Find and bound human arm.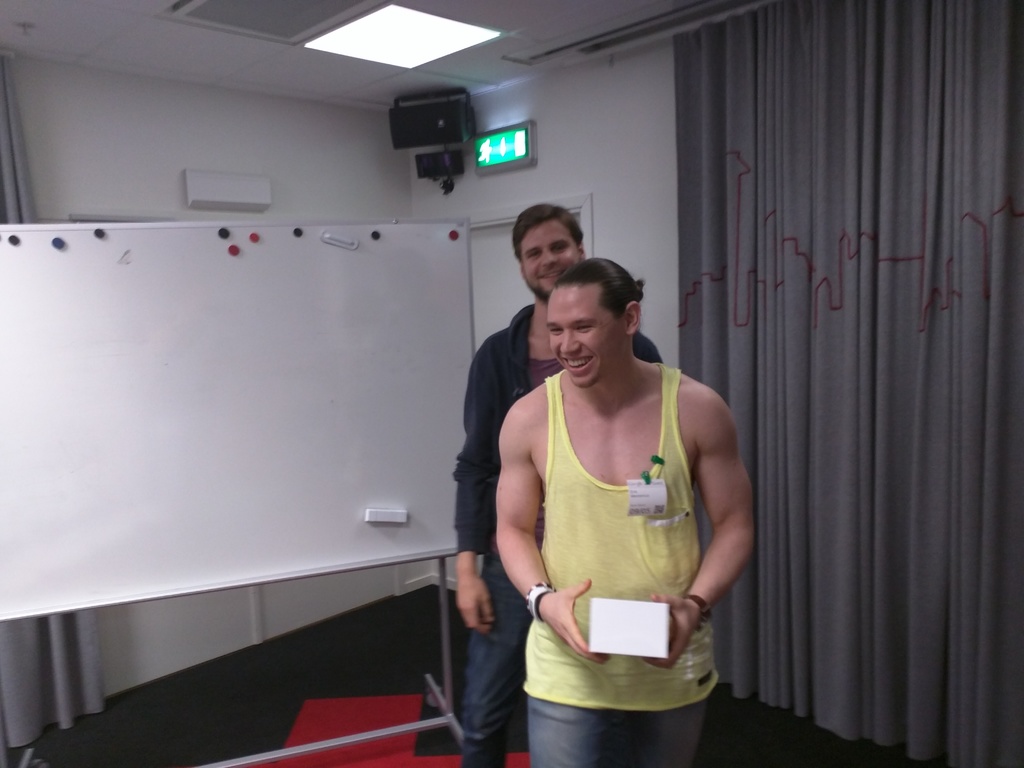
Bound: pyautogui.locateOnScreen(676, 371, 759, 689).
